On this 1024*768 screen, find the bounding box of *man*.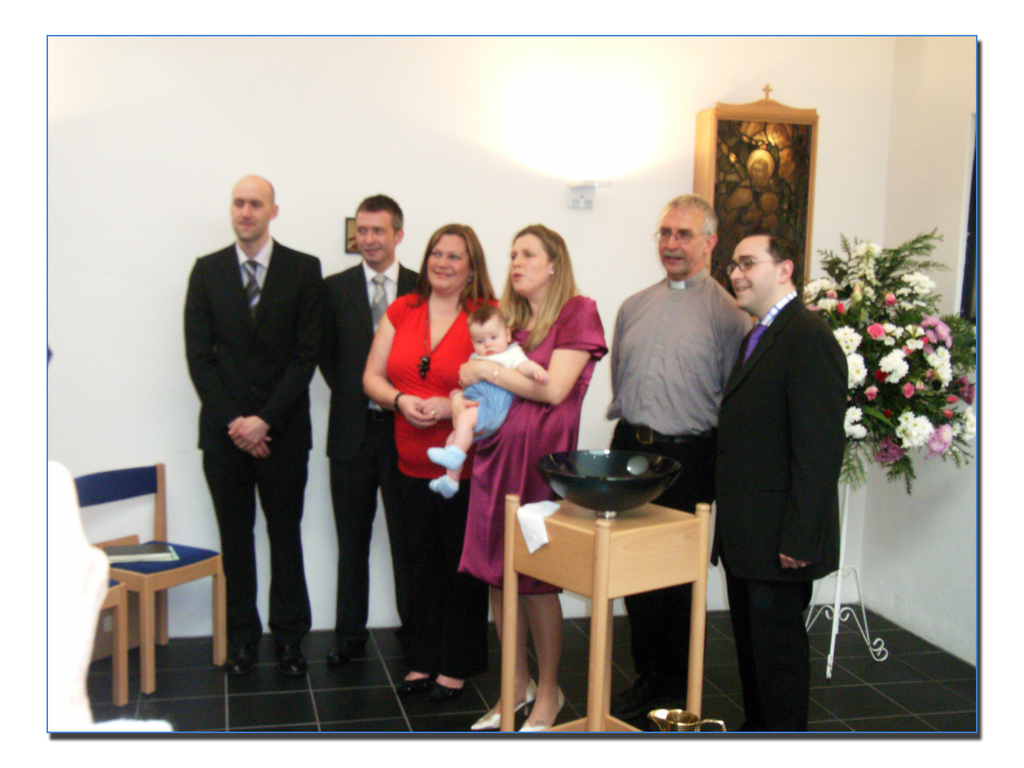
Bounding box: pyautogui.locateOnScreen(605, 193, 749, 714).
